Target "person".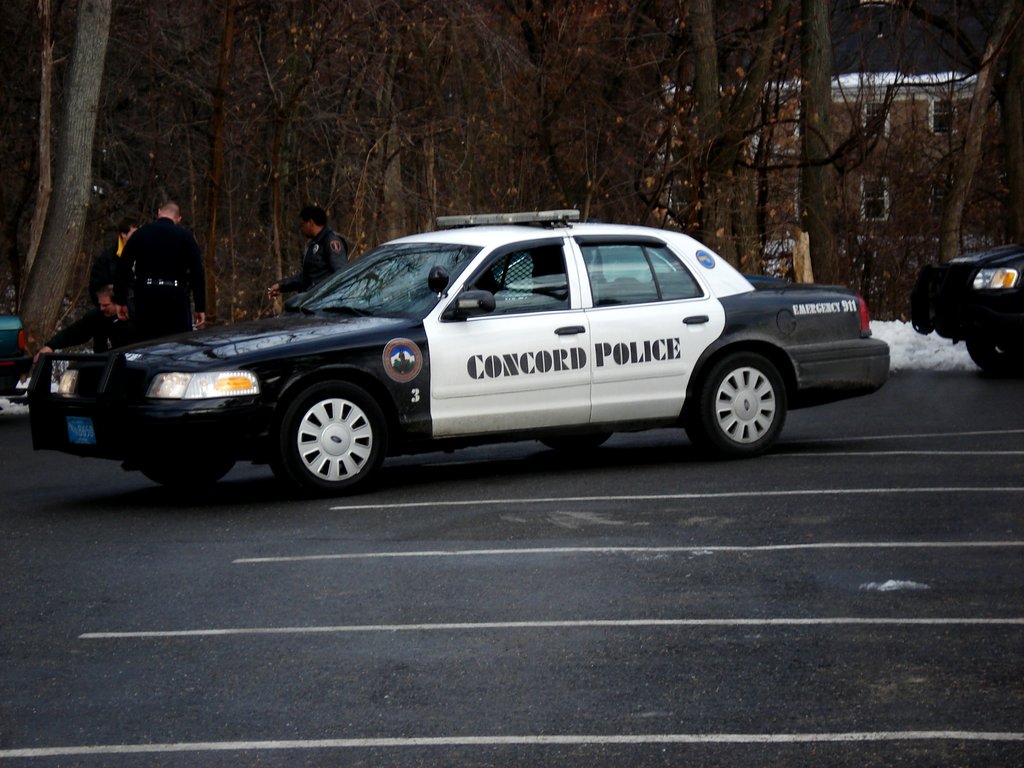
Target region: rect(26, 273, 129, 364).
